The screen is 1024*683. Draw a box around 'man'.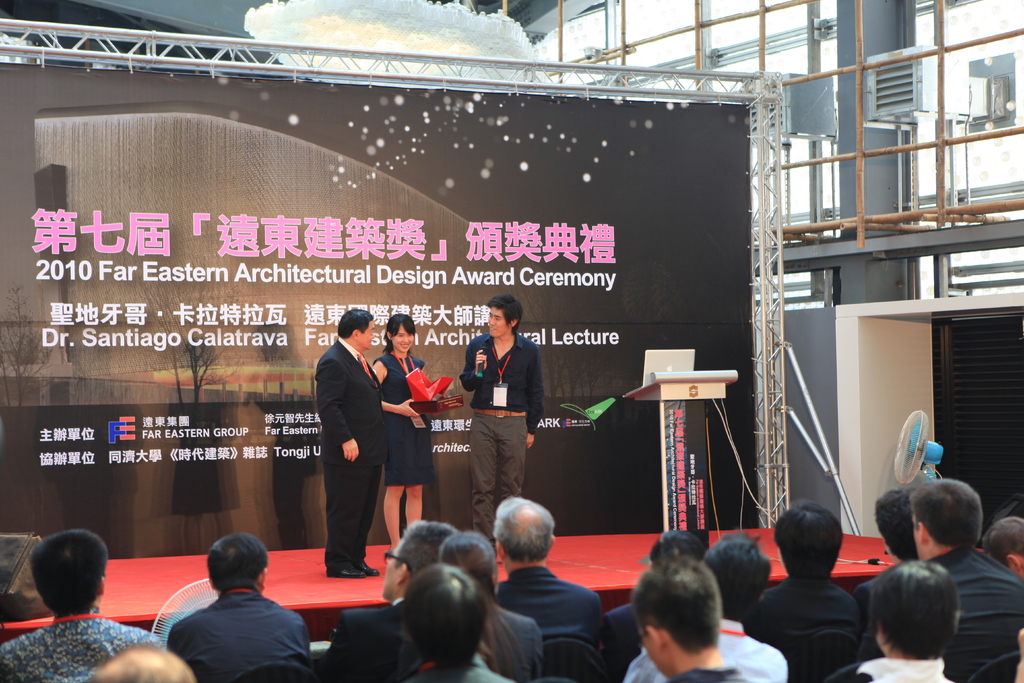
(138, 549, 312, 682).
